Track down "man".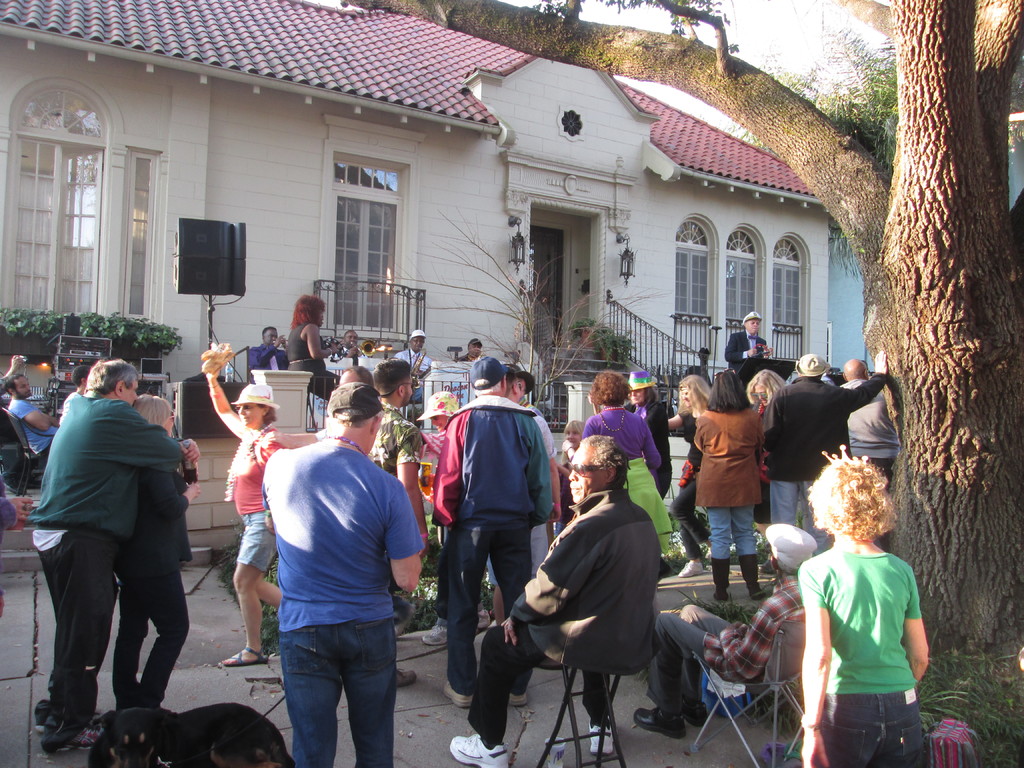
Tracked to (337, 362, 372, 382).
